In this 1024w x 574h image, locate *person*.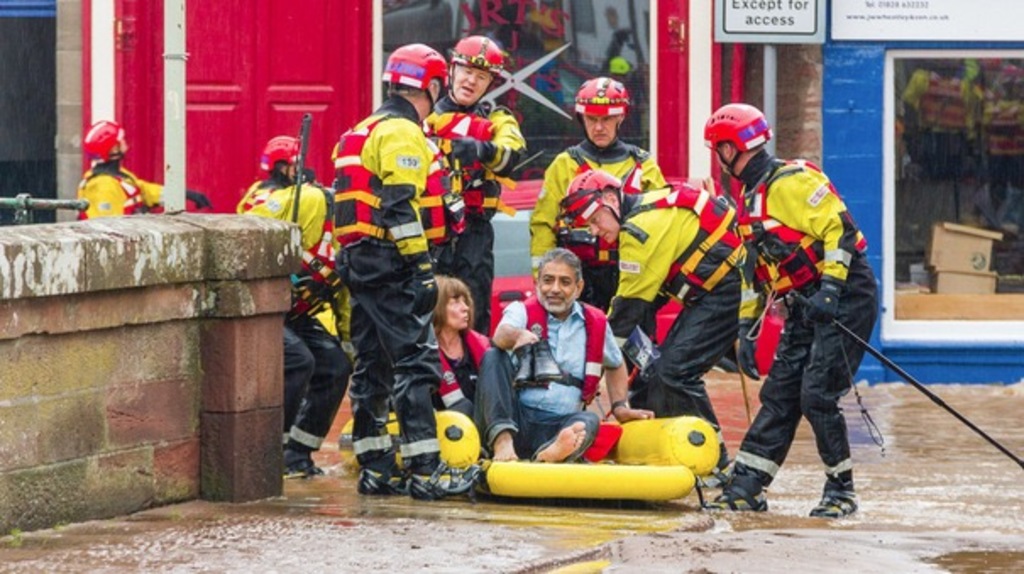
Bounding box: (left=696, top=102, right=885, bottom=522).
